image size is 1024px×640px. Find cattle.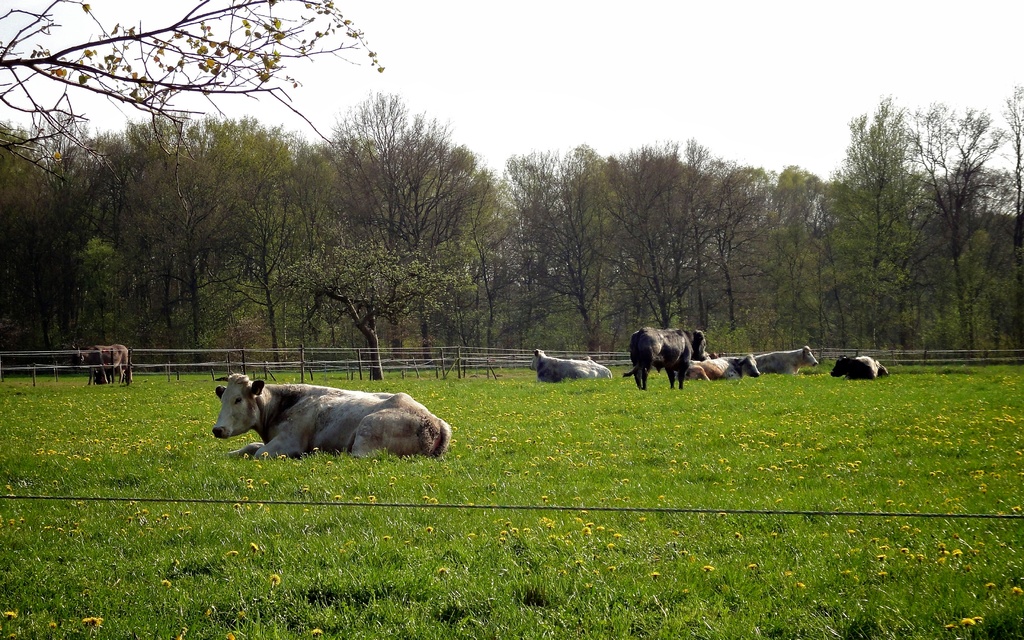
756 346 817 374.
